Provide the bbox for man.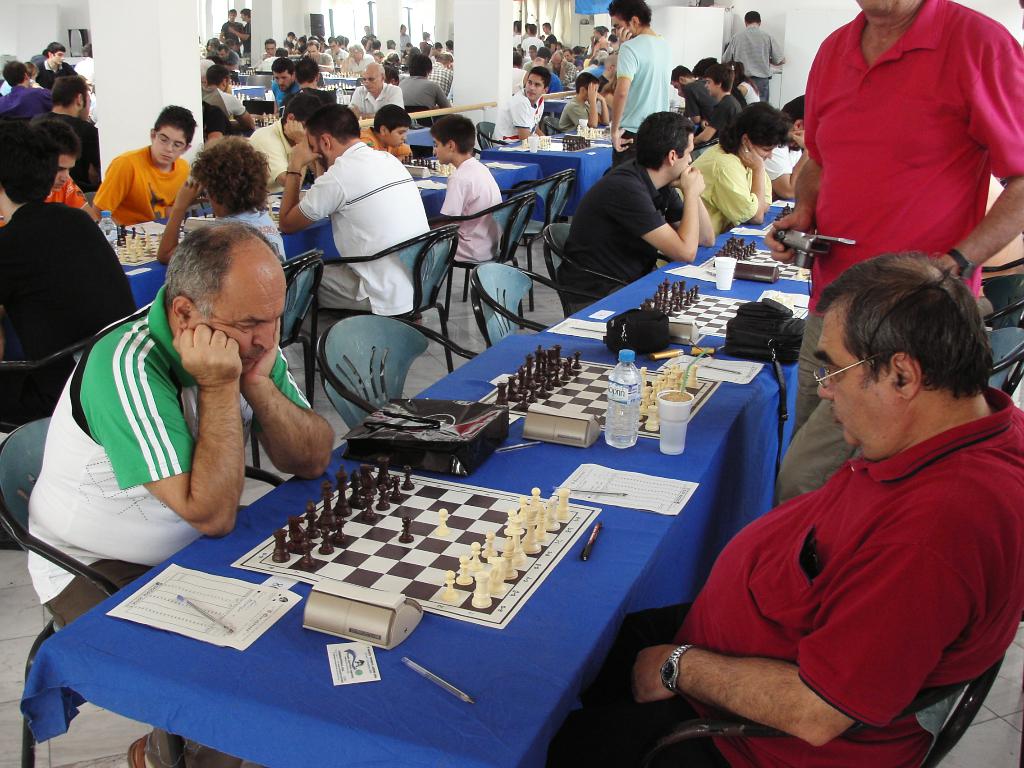
(303, 40, 335, 73).
